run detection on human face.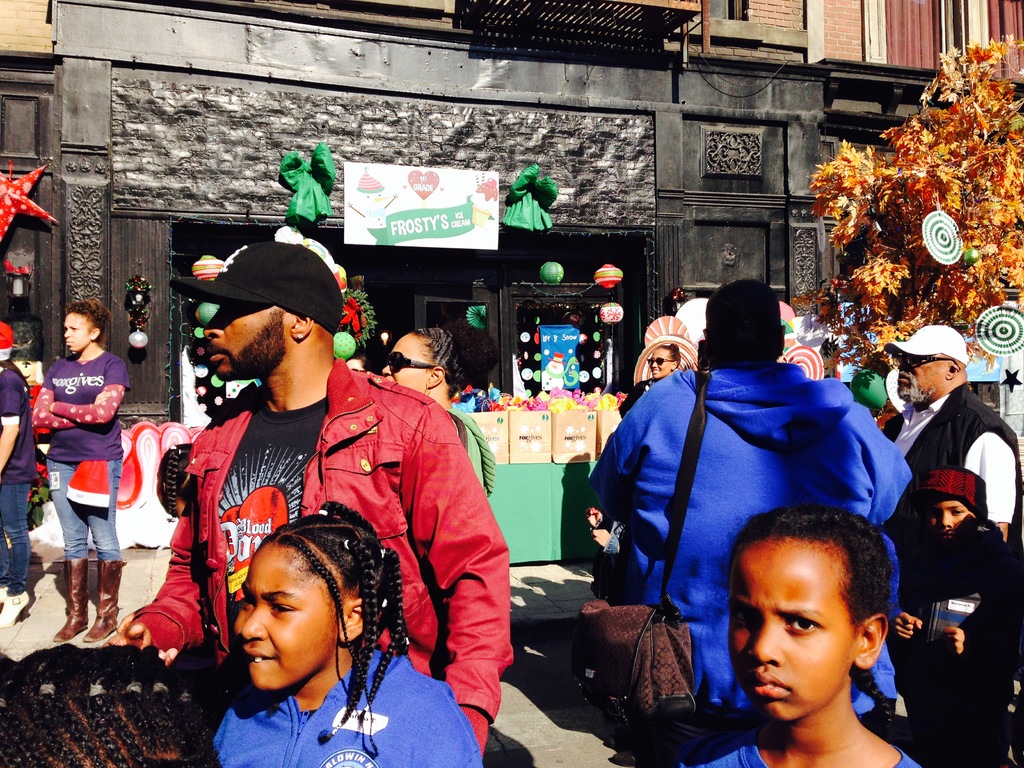
Result: crop(926, 494, 970, 541).
